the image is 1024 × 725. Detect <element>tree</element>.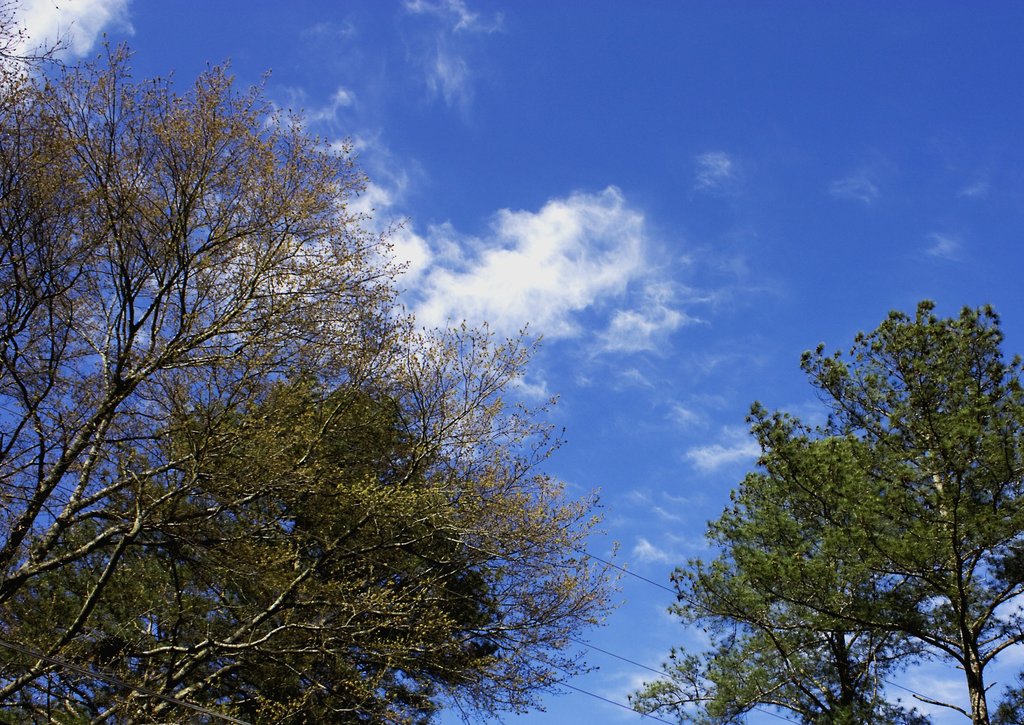
Detection: <box>0,0,612,724</box>.
